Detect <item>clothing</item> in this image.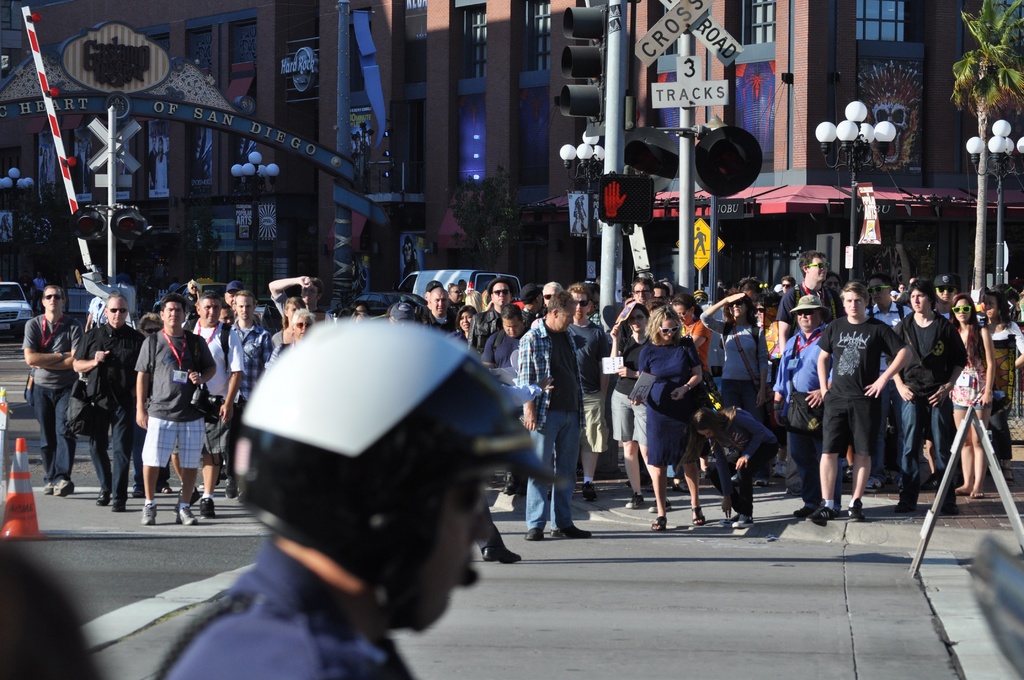
Detection: bbox=(486, 331, 520, 367).
